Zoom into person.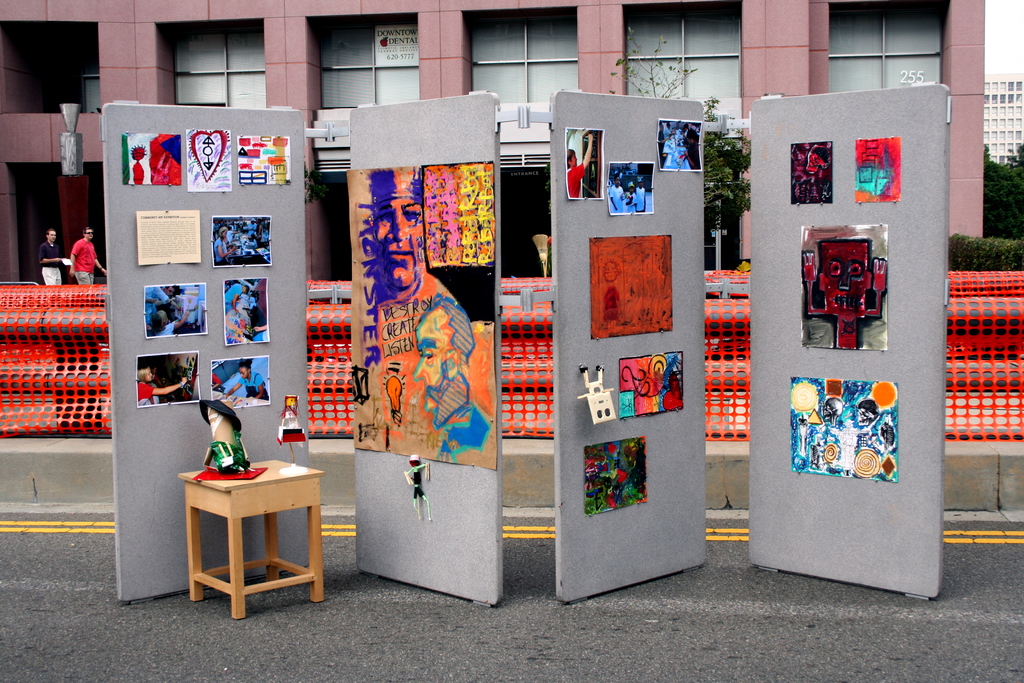
Zoom target: [left=142, top=286, right=176, bottom=329].
